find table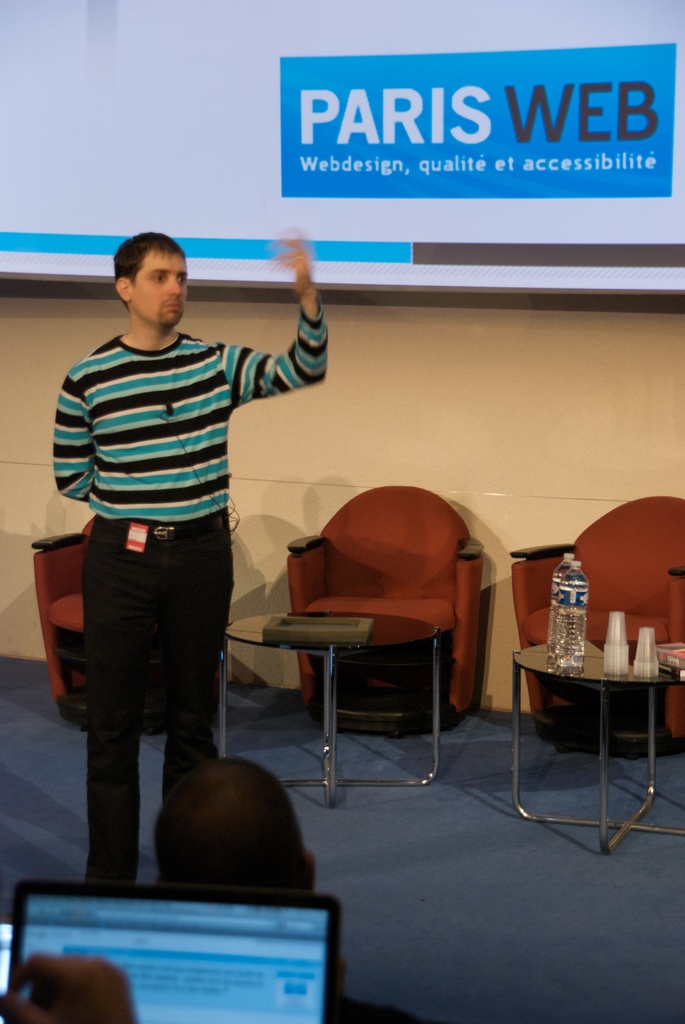
(left=447, top=602, right=673, bottom=853)
